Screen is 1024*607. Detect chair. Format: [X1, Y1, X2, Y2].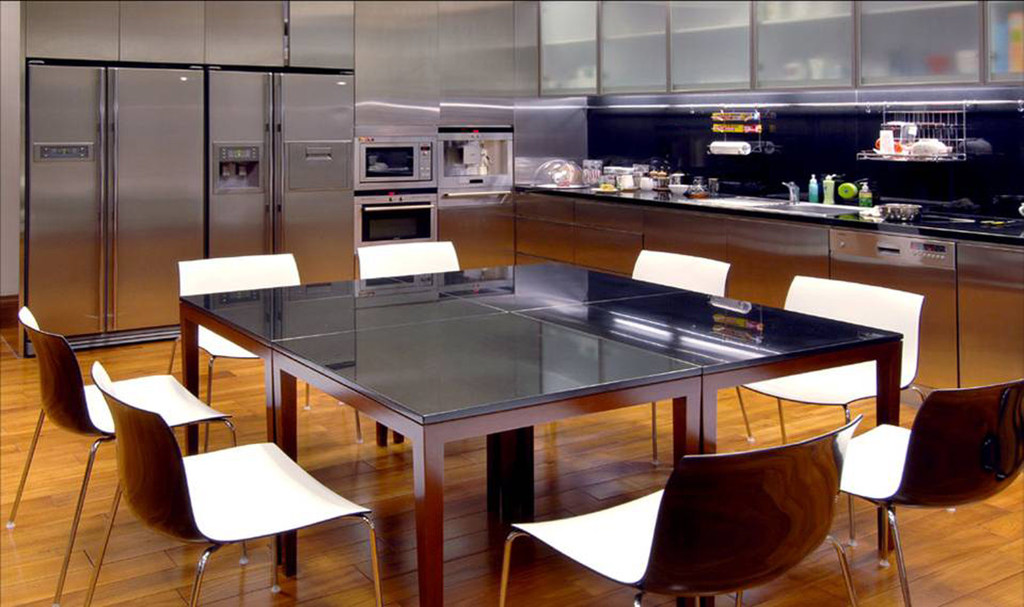
[827, 375, 1023, 606].
